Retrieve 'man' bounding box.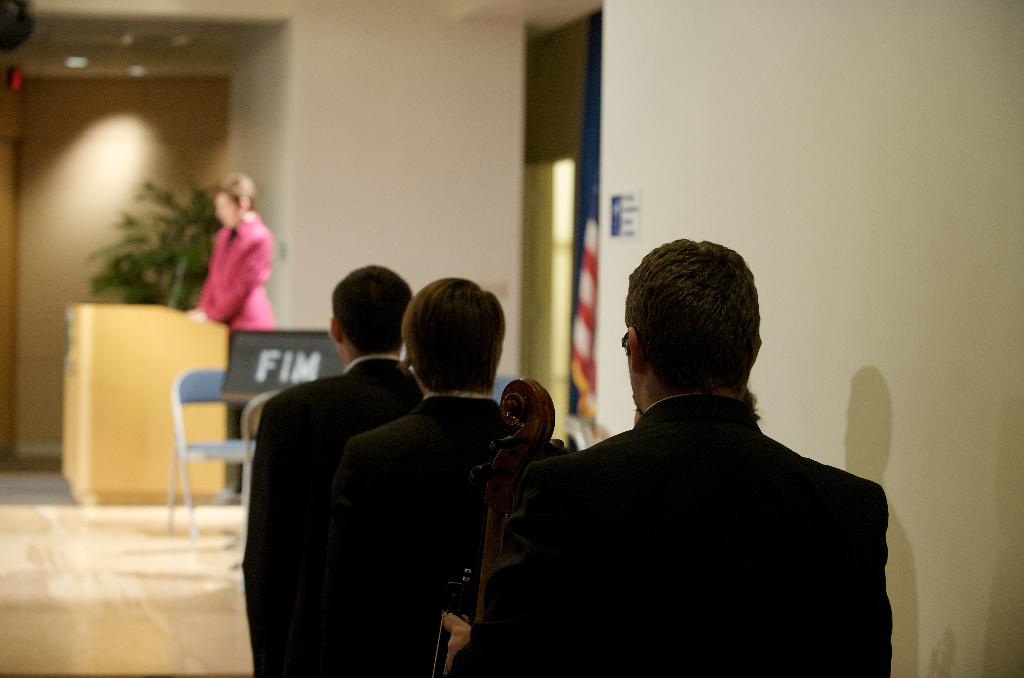
Bounding box: Rect(490, 239, 889, 657).
